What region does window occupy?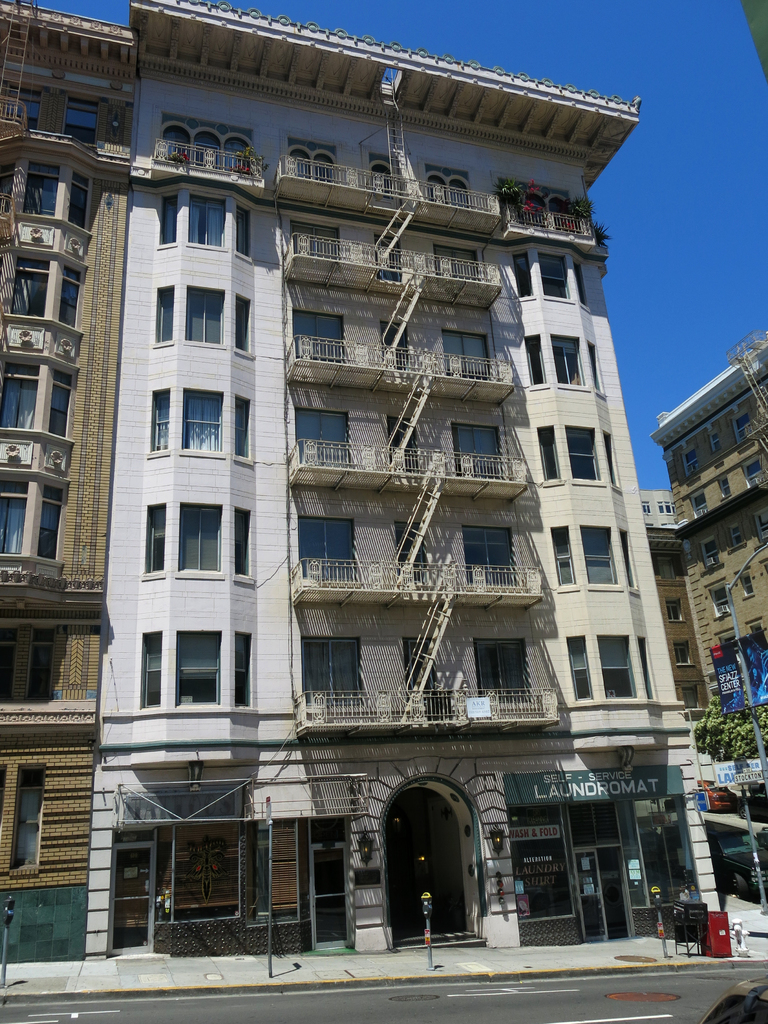
{"left": 653, "top": 500, "right": 673, "bottom": 515}.
